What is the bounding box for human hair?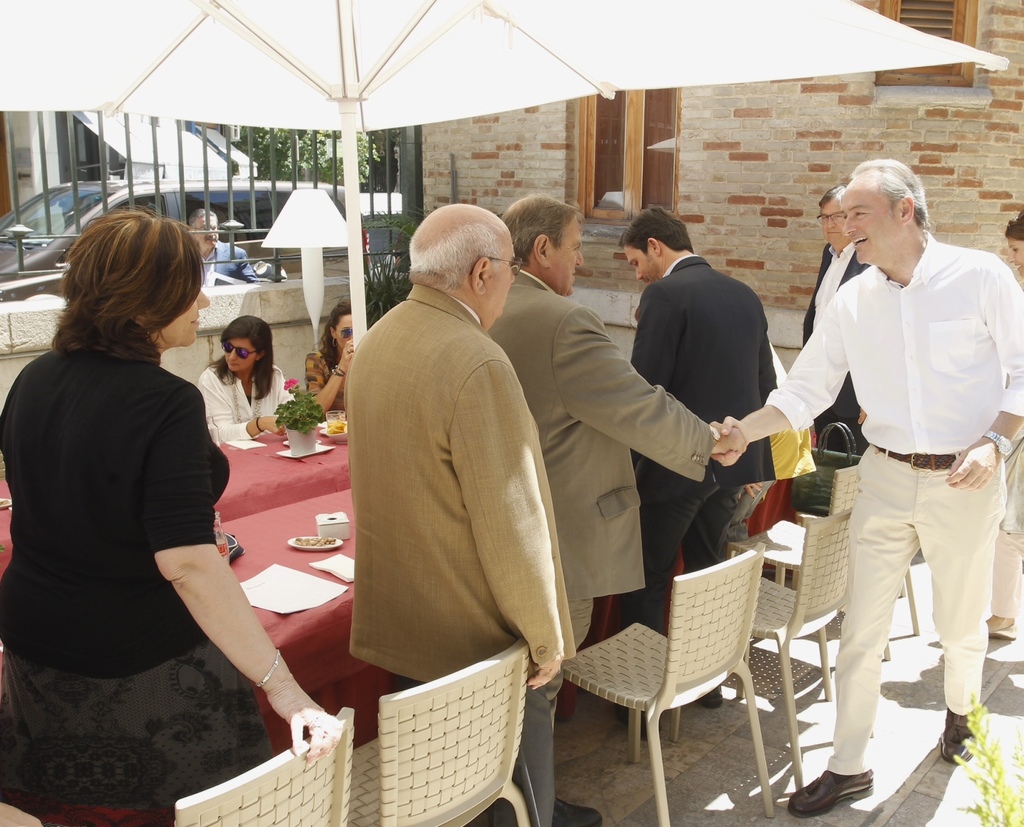
left=817, top=185, right=844, bottom=207.
